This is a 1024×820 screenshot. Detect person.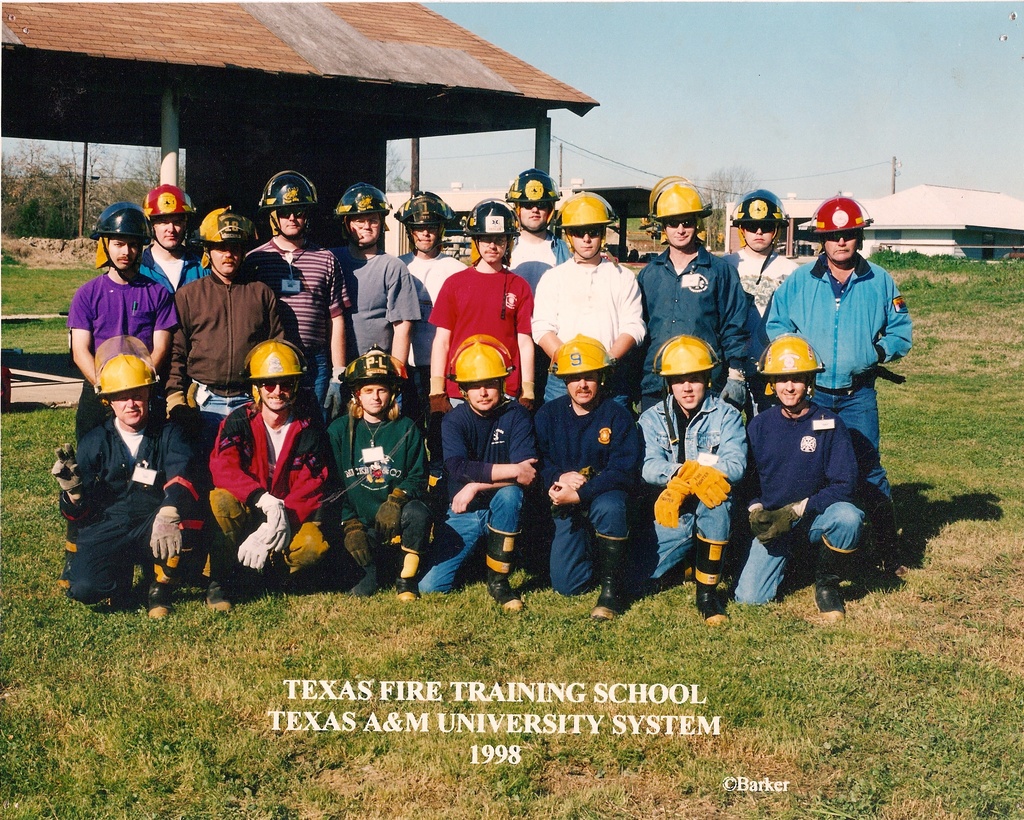
box(533, 332, 648, 619).
